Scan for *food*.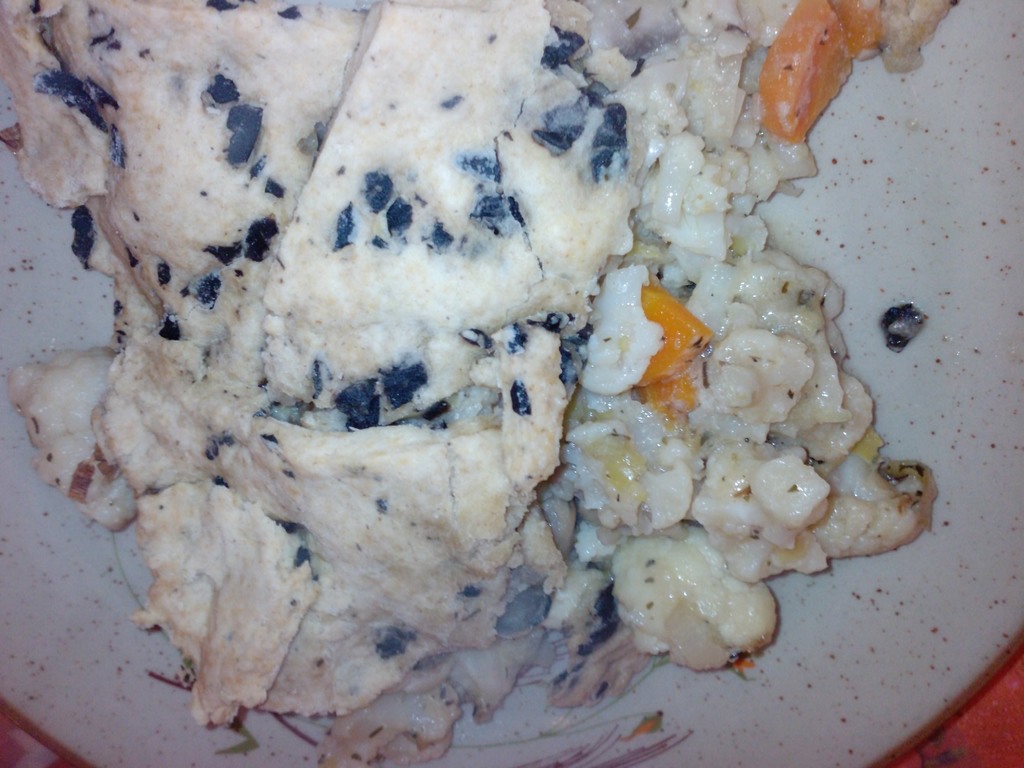
Scan result: {"left": 0, "top": 0, "right": 962, "bottom": 767}.
